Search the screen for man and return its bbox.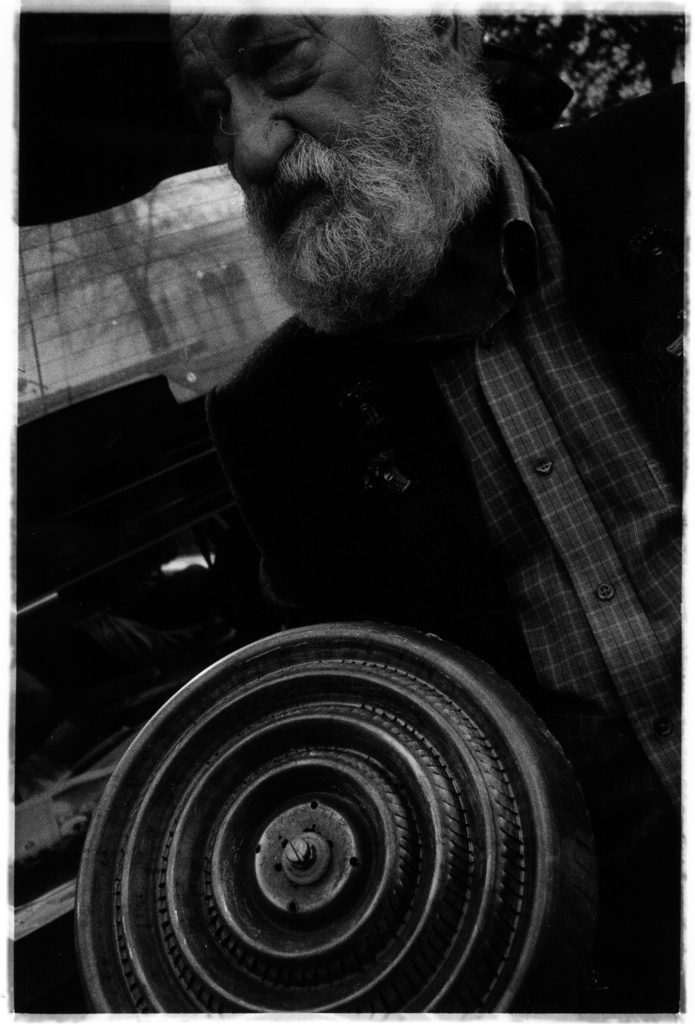
Found: 39,37,694,835.
